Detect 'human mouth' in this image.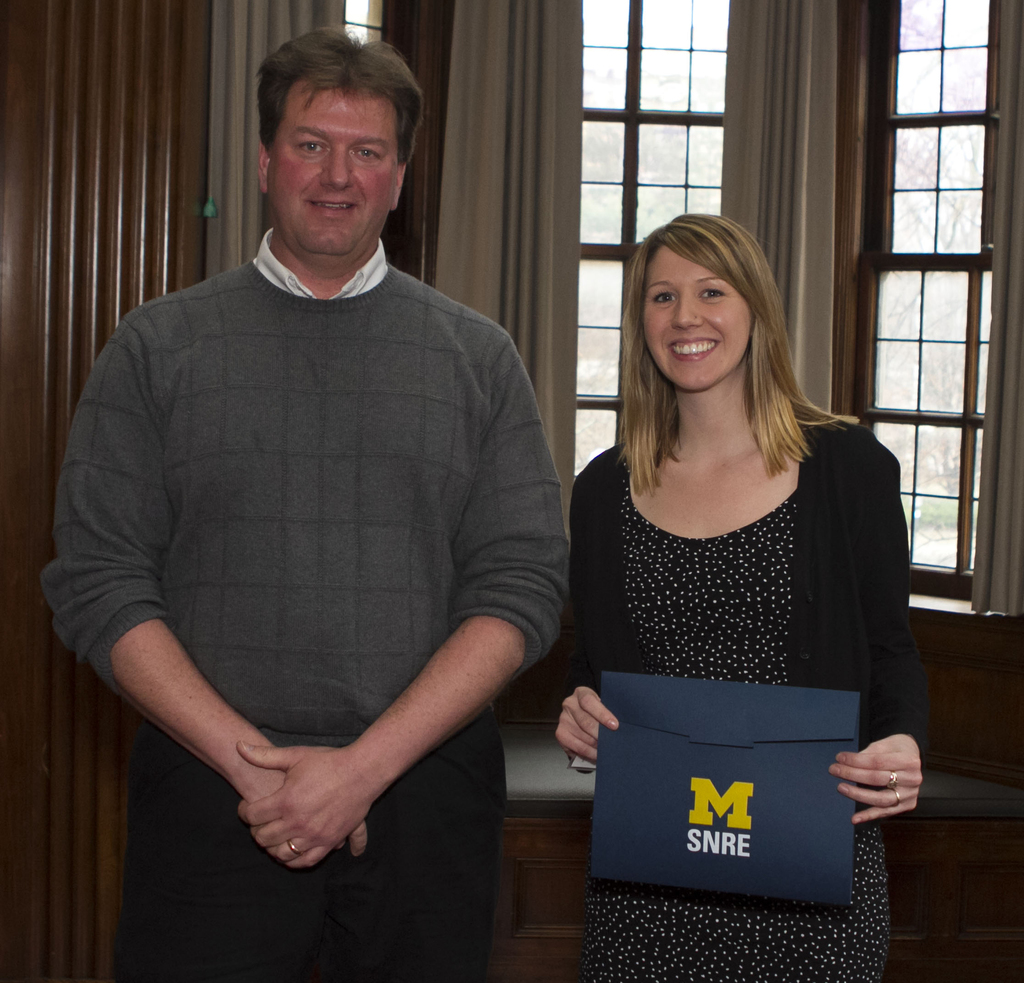
Detection: (305, 200, 356, 222).
